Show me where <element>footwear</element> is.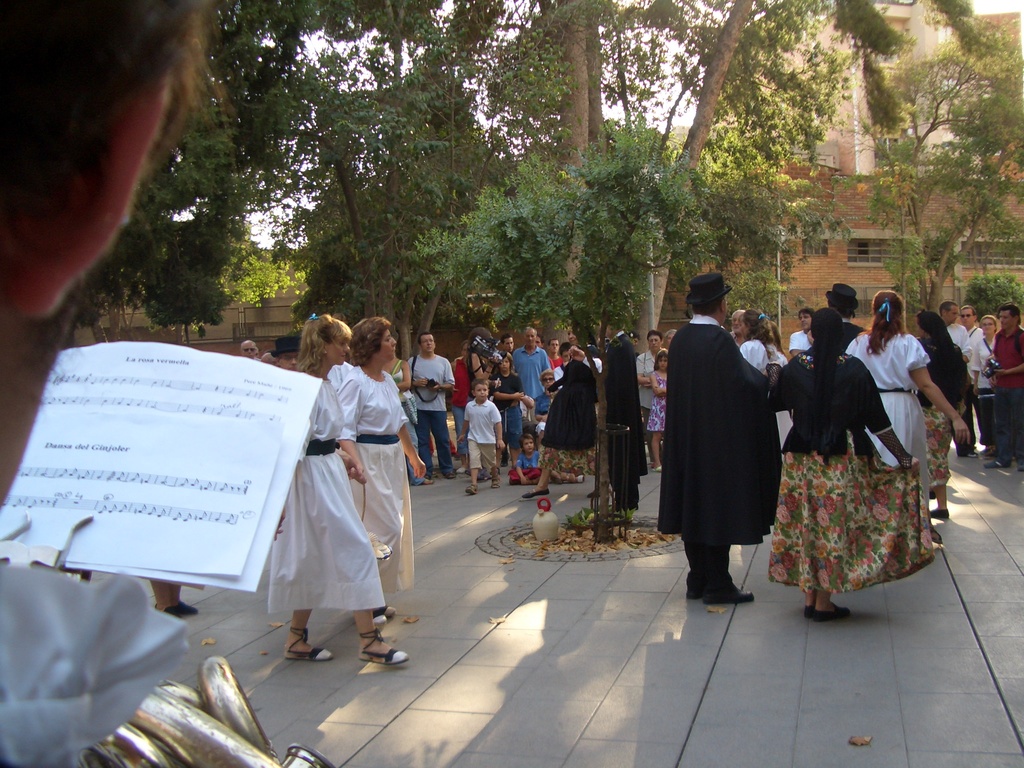
<element>footwear</element> is at select_region(984, 456, 1009, 467).
